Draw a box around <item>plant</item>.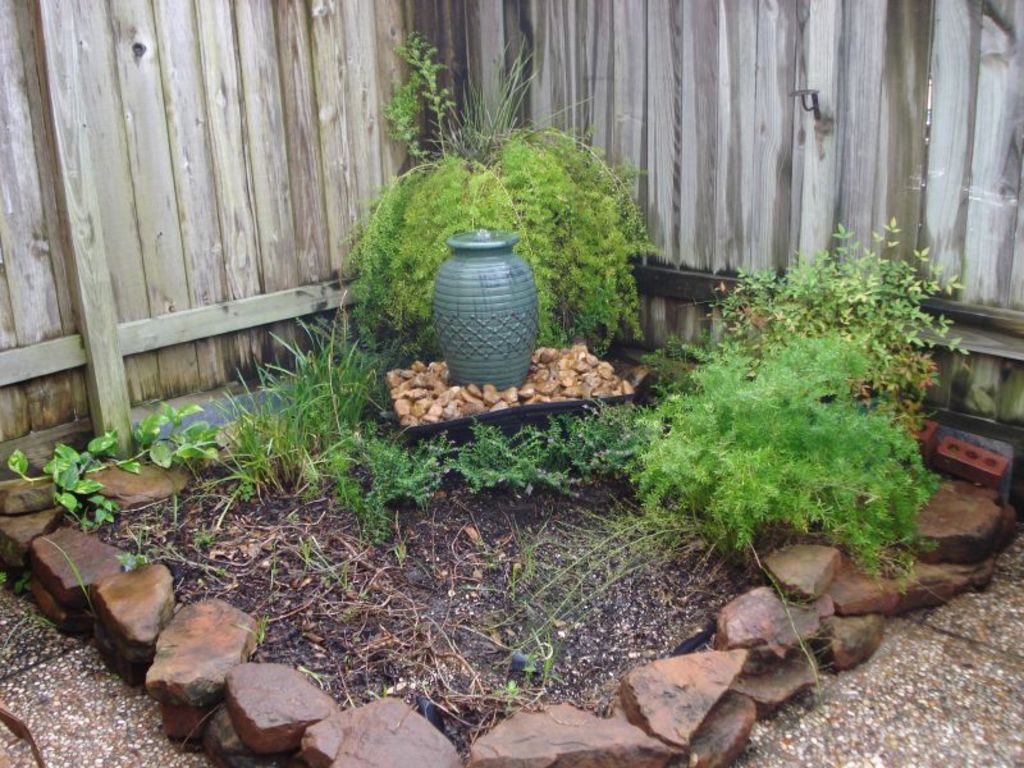
<bbox>1, 384, 244, 554</bbox>.
